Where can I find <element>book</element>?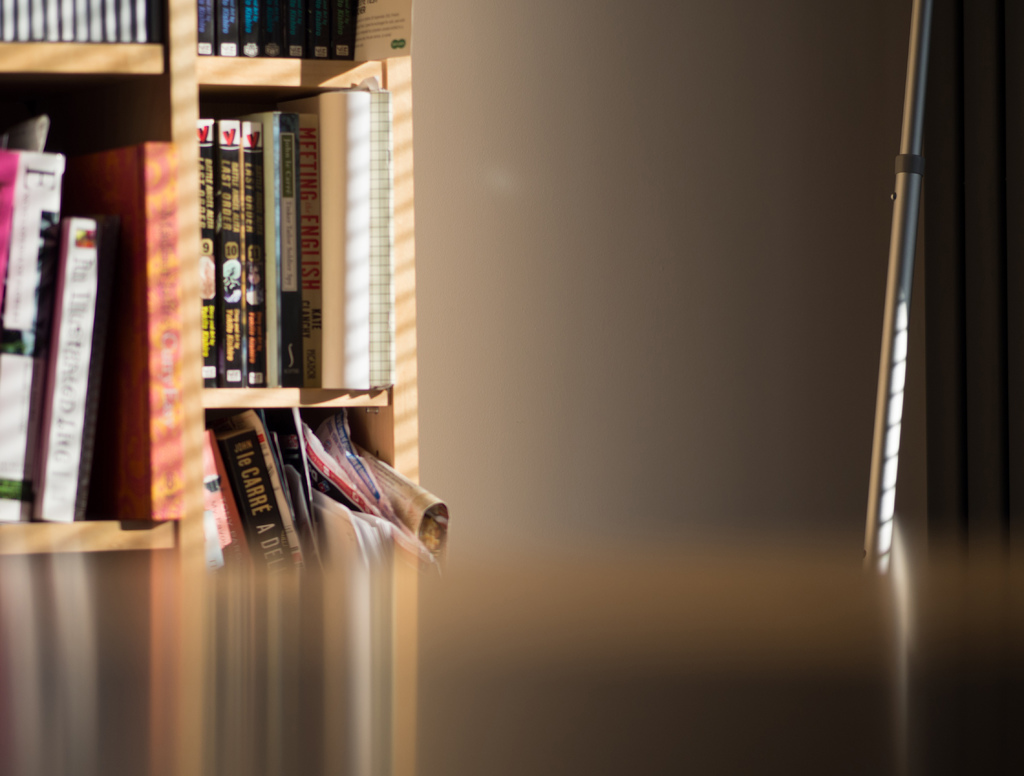
You can find it at [x1=274, y1=86, x2=396, y2=390].
